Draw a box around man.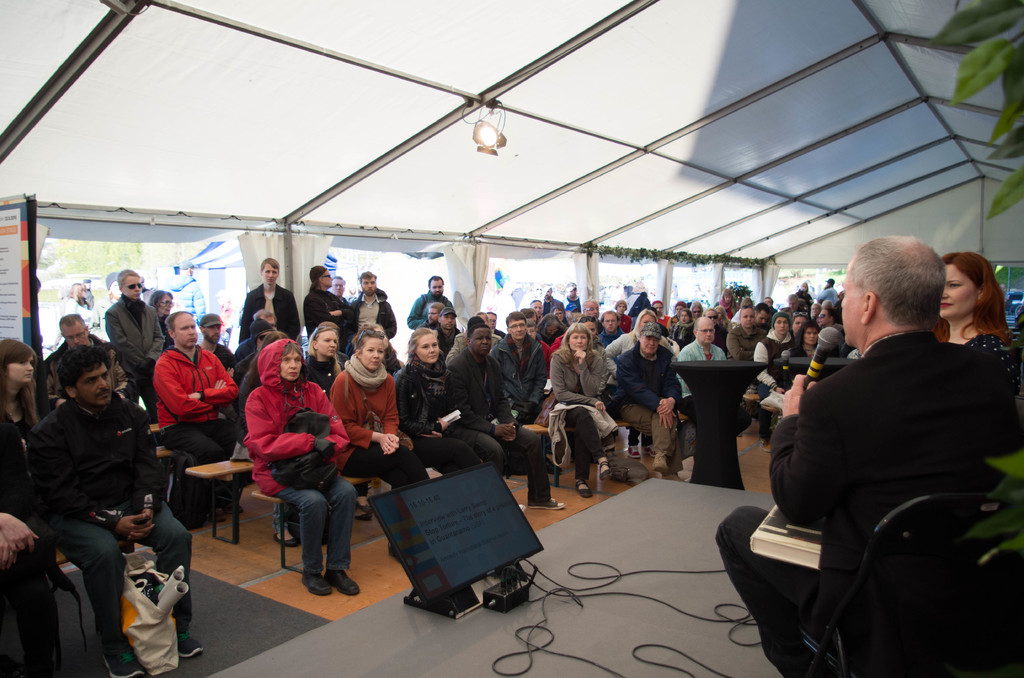
pyautogui.locateOnScreen(330, 276, 351, 305).
